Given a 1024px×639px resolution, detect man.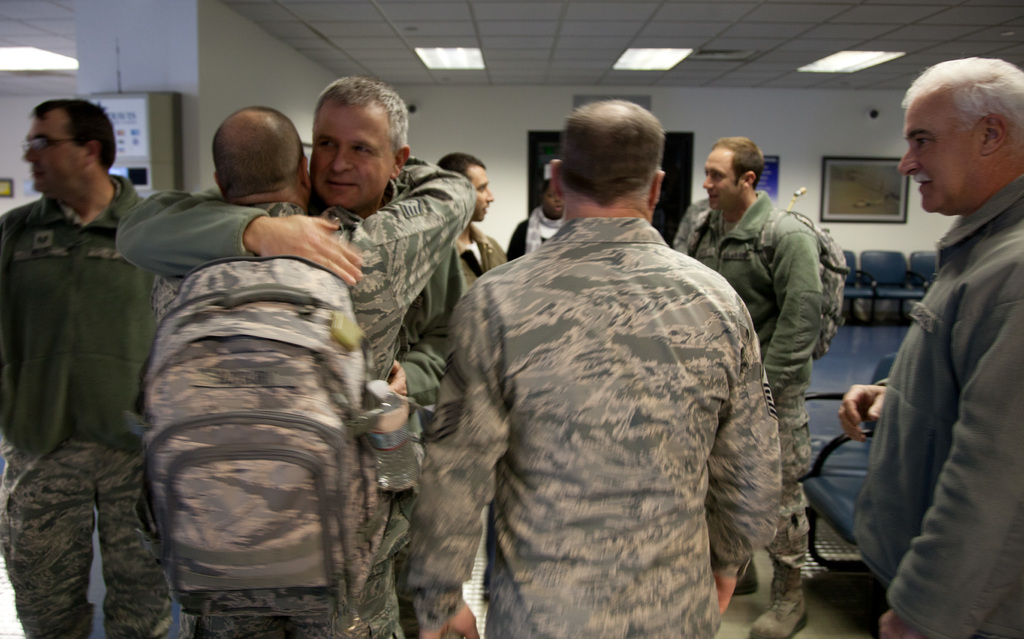
<bbox>431, 147, 512, 284</bbox>.
